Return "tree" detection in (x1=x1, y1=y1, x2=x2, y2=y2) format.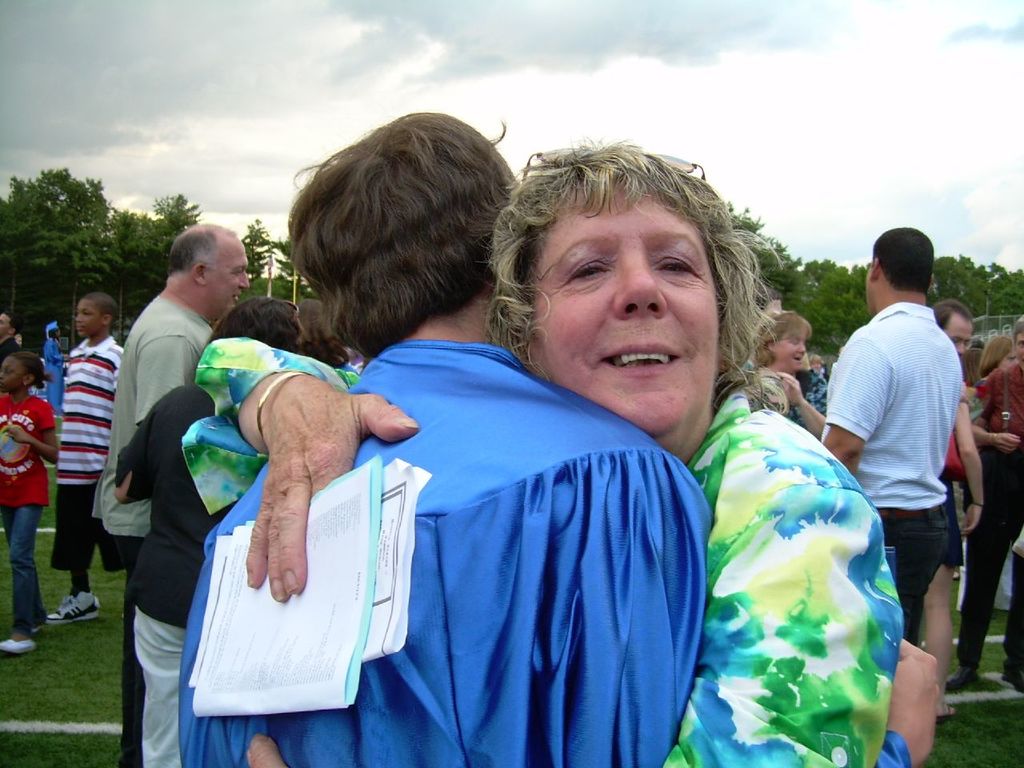
(x1=238, y1=220, x2=274, y2=278).
